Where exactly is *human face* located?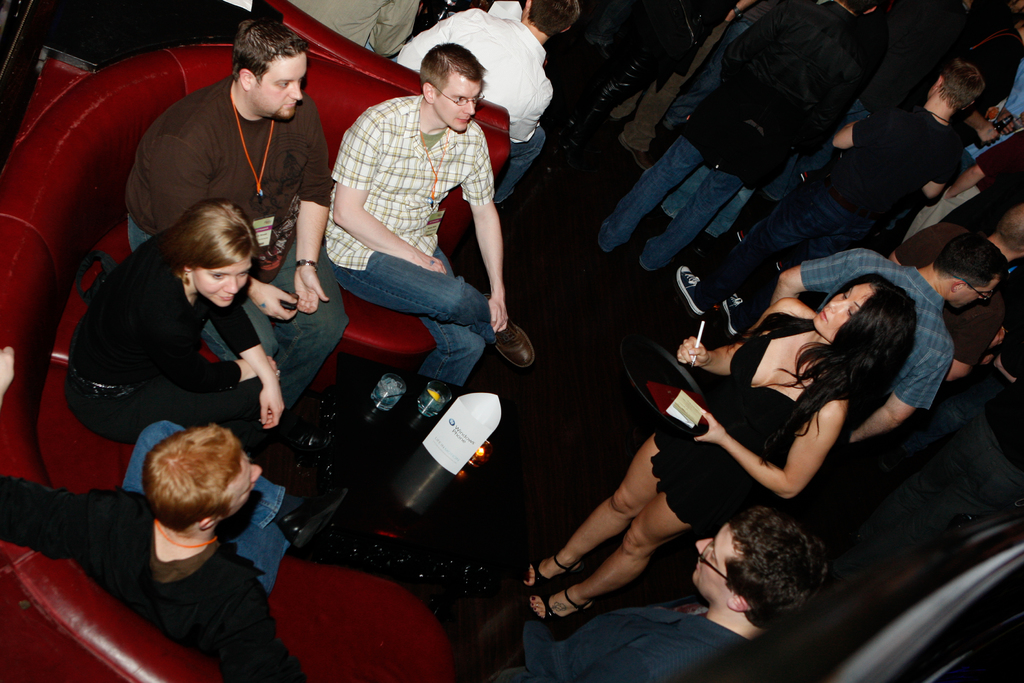
Its bounding box is [193,264,247,304].
